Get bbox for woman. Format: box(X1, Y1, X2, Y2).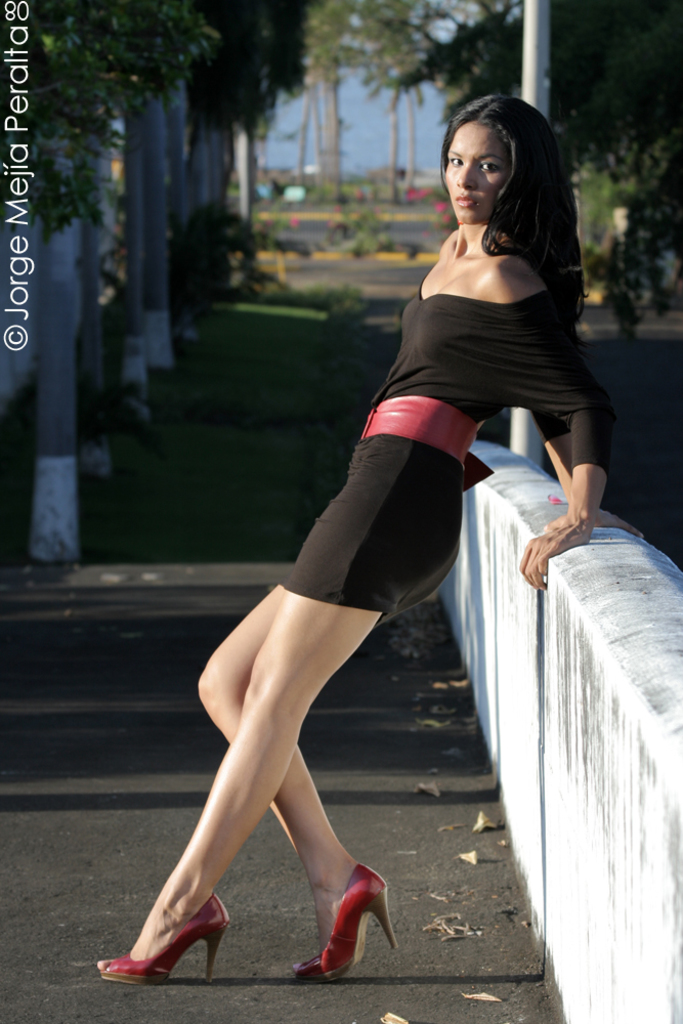
box(157, 123, 618, 952).
